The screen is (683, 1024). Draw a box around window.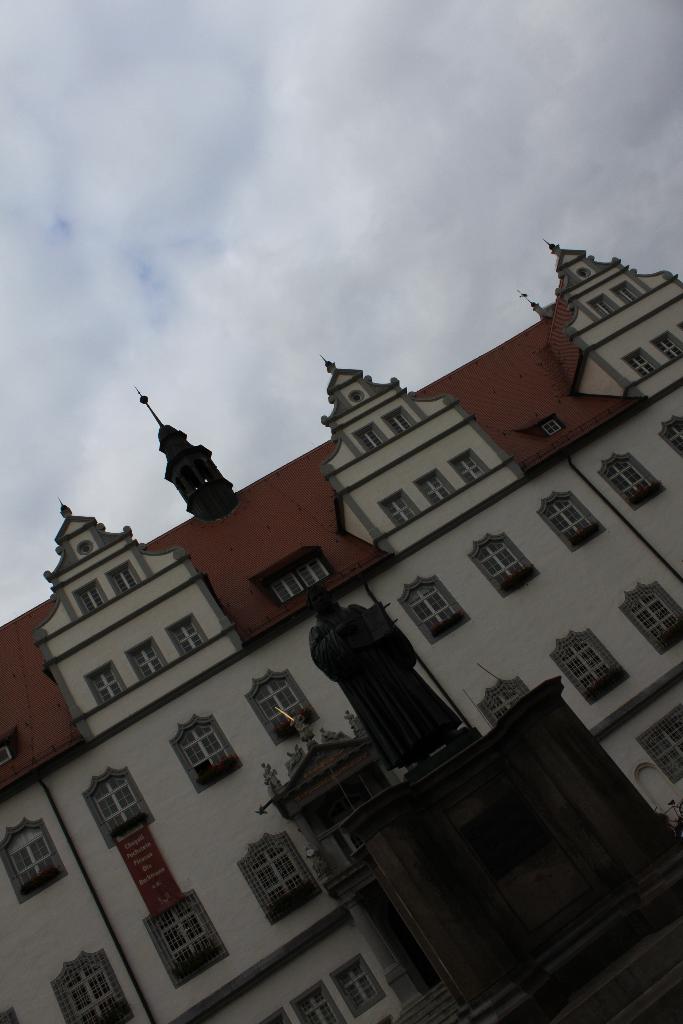
Rect(124, 638, 168, 684).
